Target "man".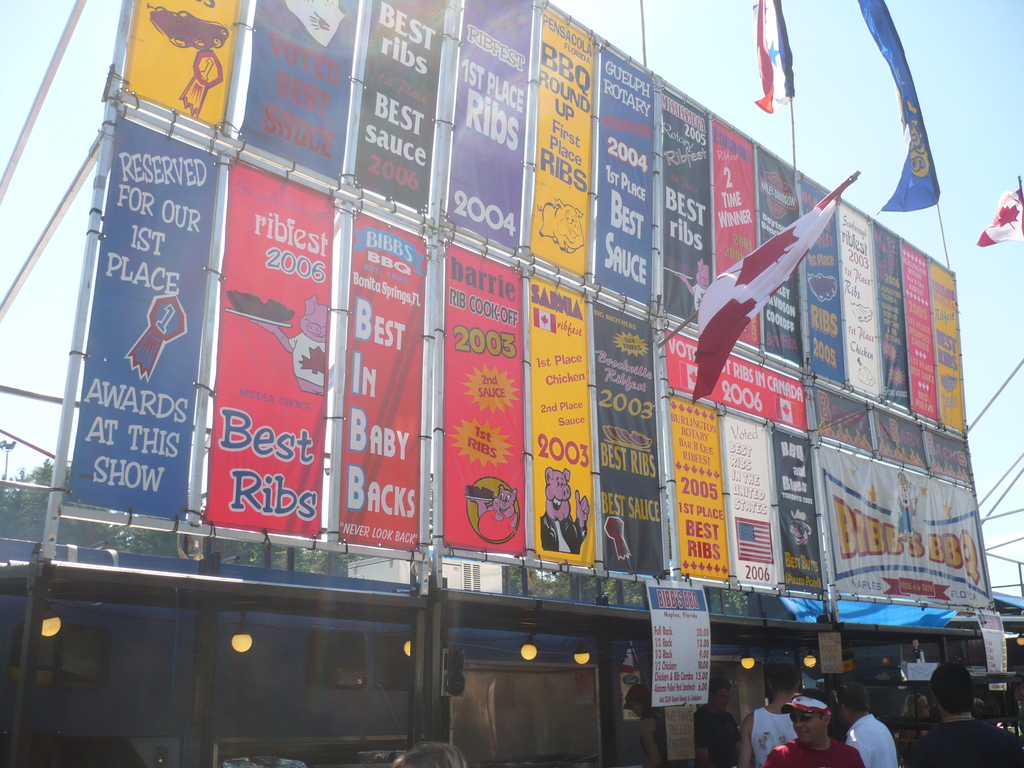
Target region: crop(765, 691, 868, 767).
